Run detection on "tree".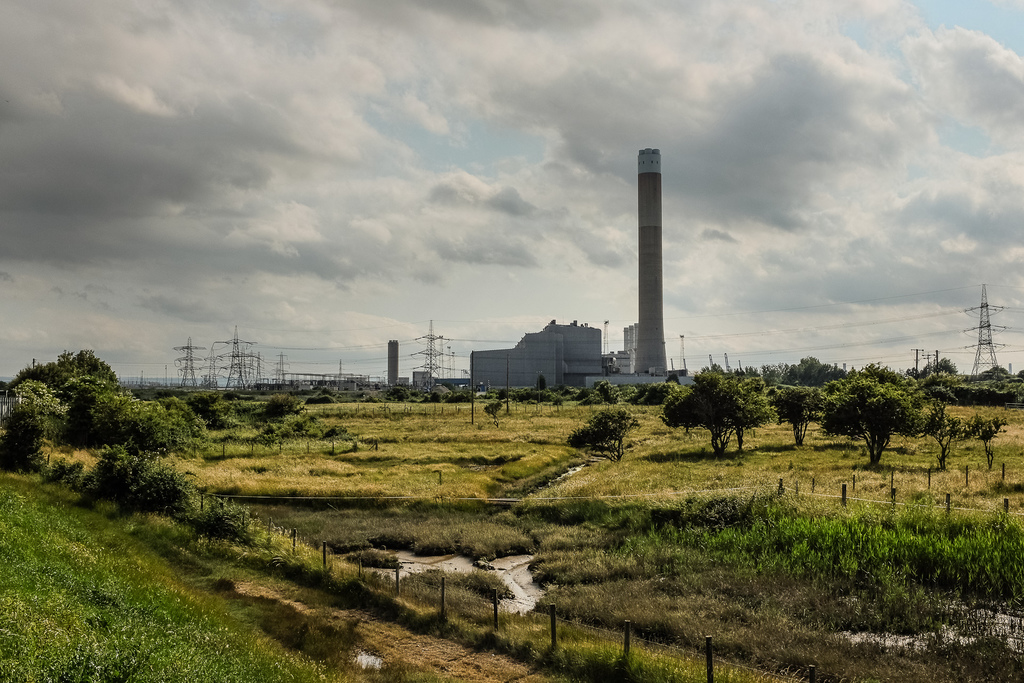
Result: bbox=[582, 409, 641, 459].
